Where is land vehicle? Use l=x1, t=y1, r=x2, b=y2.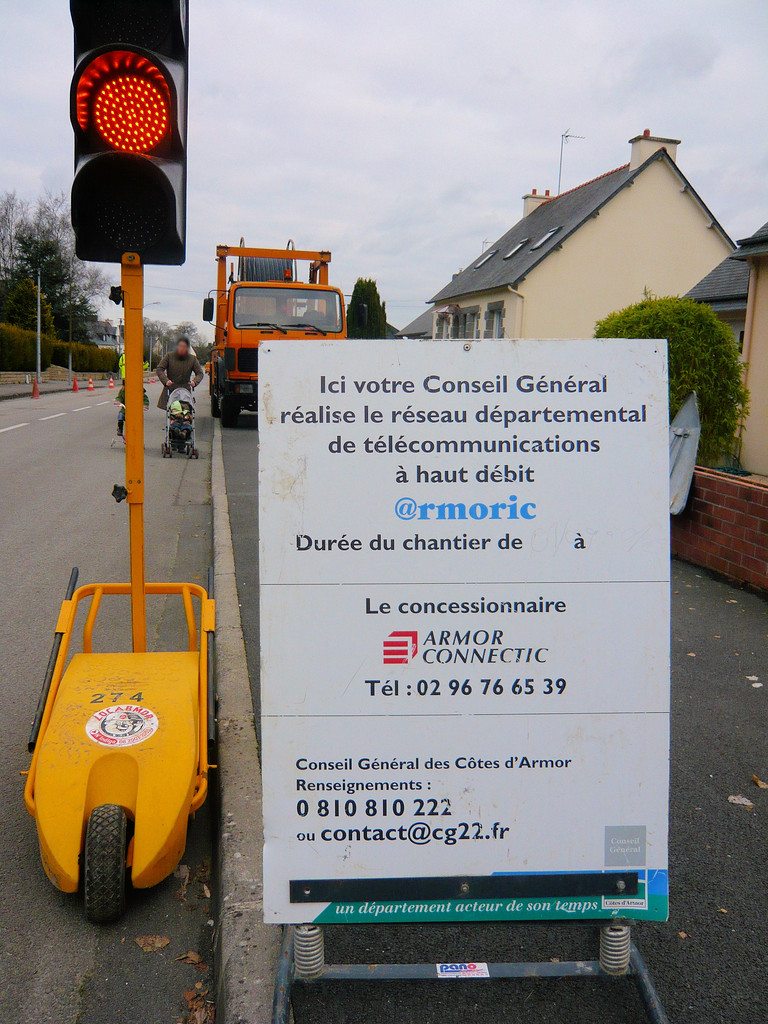
l=180, t=231, r=351, b=394.
